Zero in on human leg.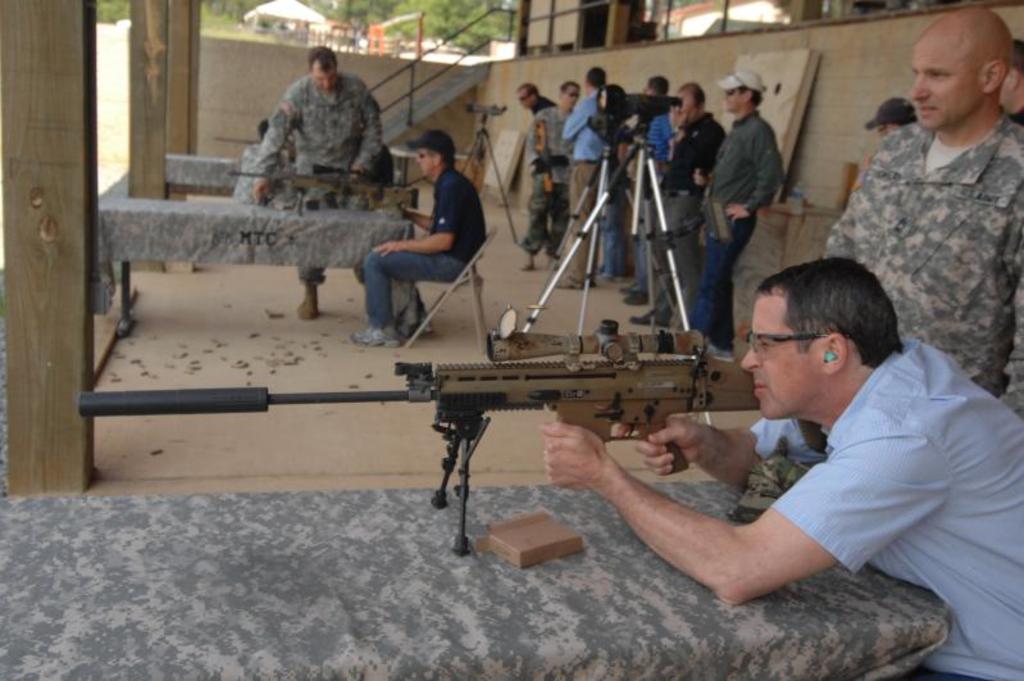
Zeroed in: bbox(697, 190, 750, 323).
